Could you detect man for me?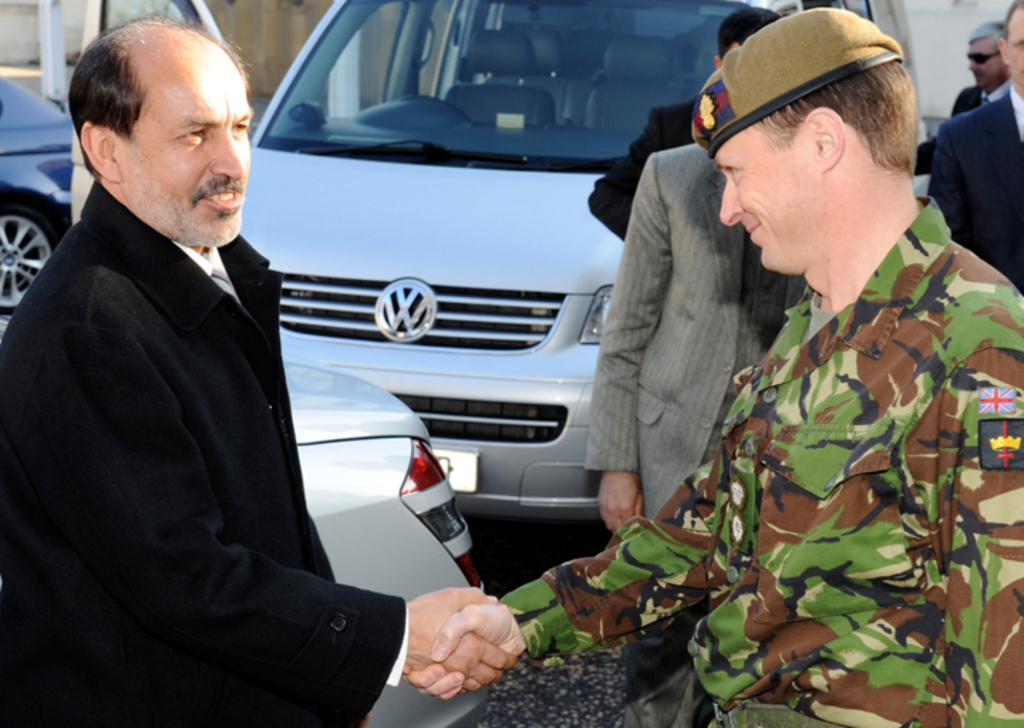
Detection result: [509, 3, 973, 704].
